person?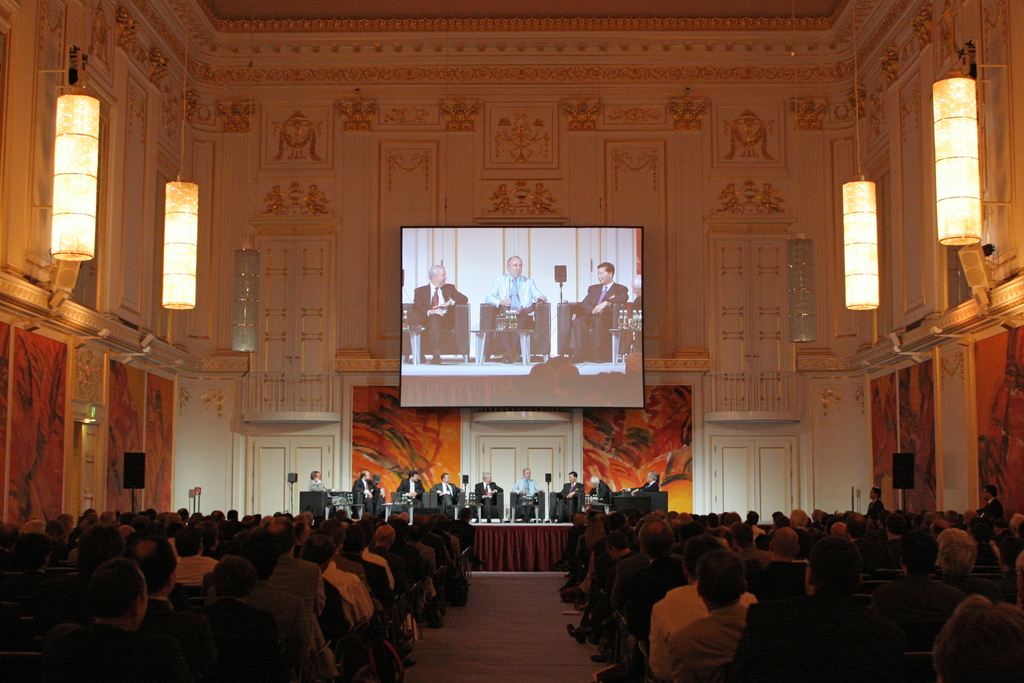
select_region(557, 469, 582, 524)
